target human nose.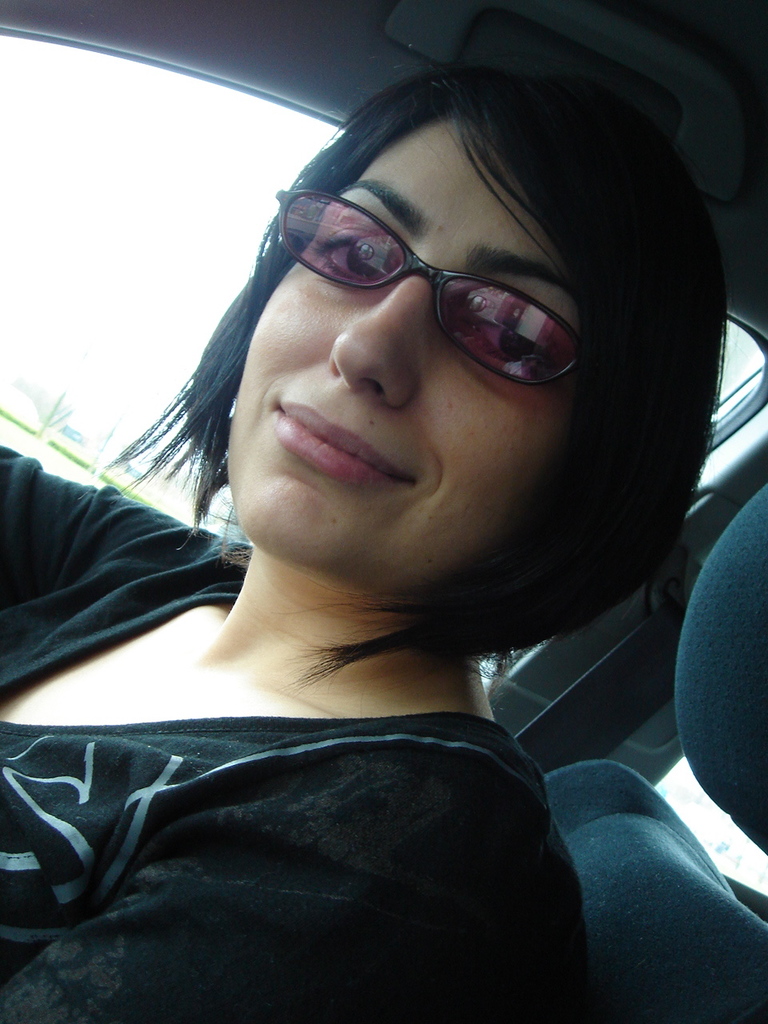
Target region: box=[327, 260, 433, 406].
